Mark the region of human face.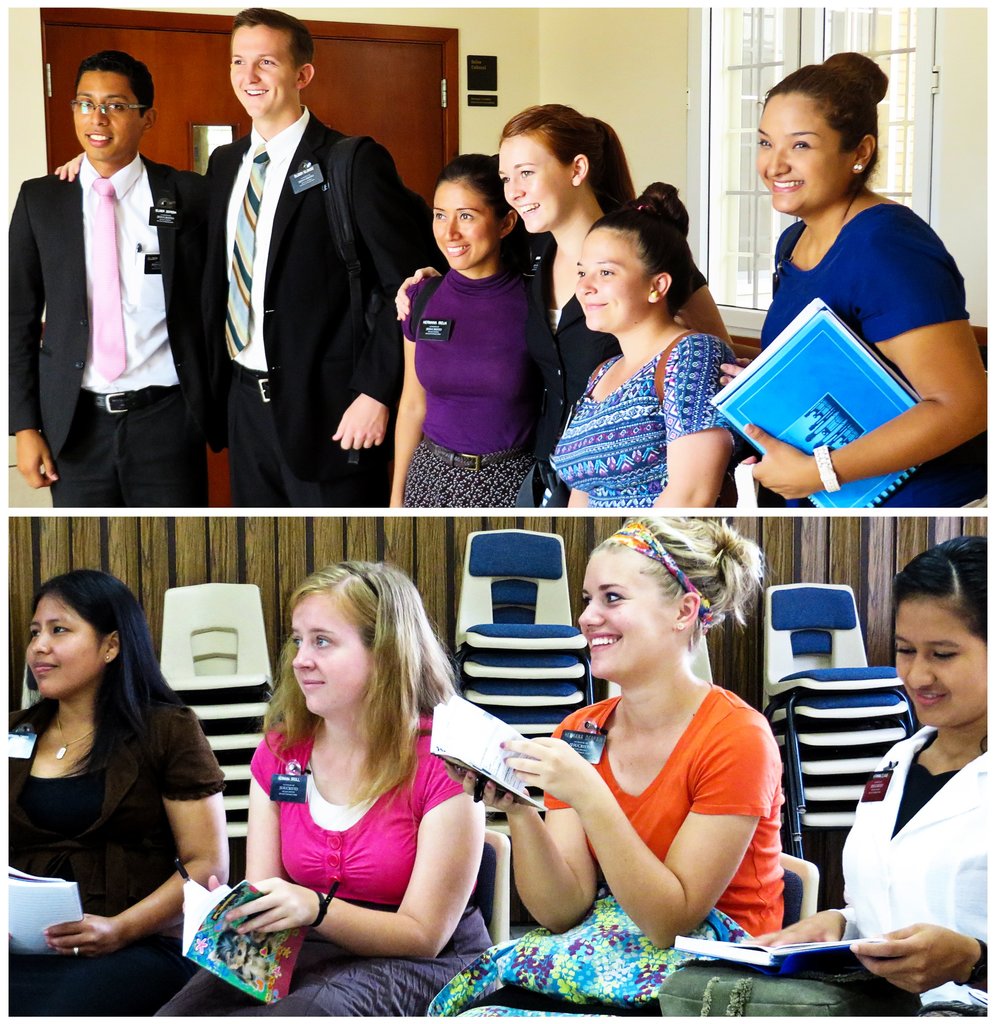
Region: (497, 129, 579, 236).
